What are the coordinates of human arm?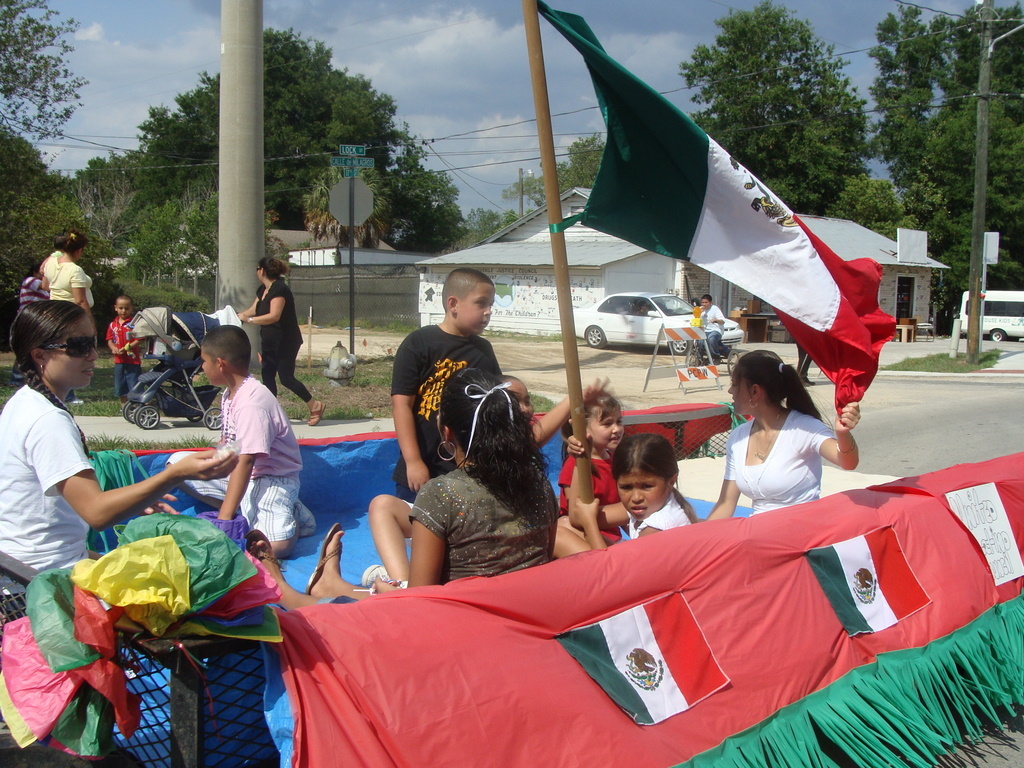
[x1=237, y1=293, x2=256, y2=316].
